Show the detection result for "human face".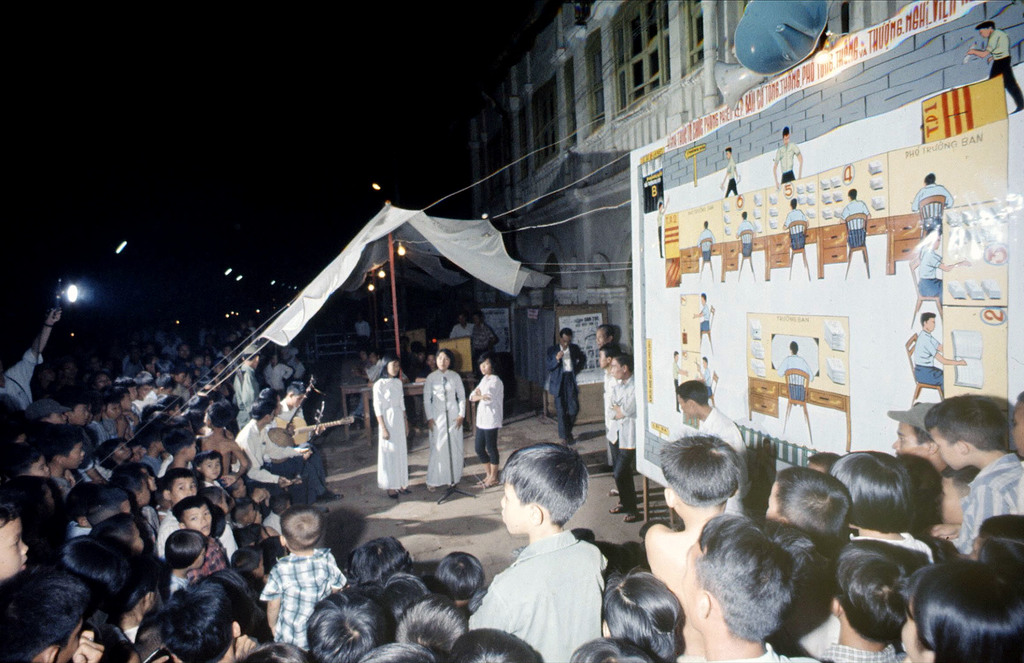
(981,28,990,35).
